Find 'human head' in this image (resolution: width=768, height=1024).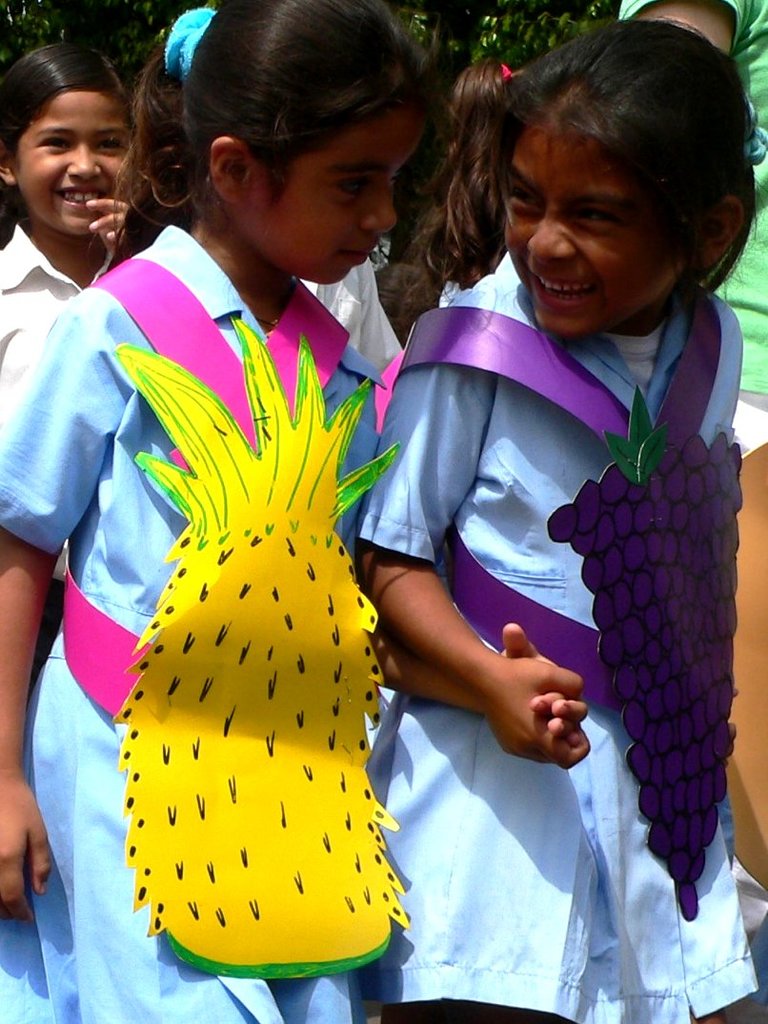
(x1=0, y1=40, x2=139, y2=234).
